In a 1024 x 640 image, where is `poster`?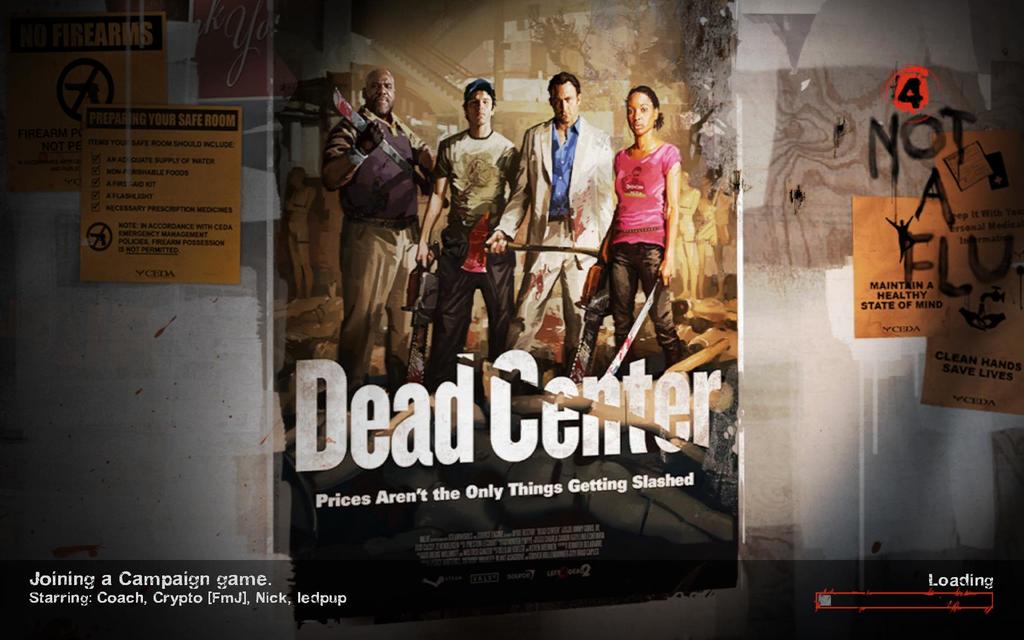
[x1=931, y1=122, x2=1023, y2=255].
